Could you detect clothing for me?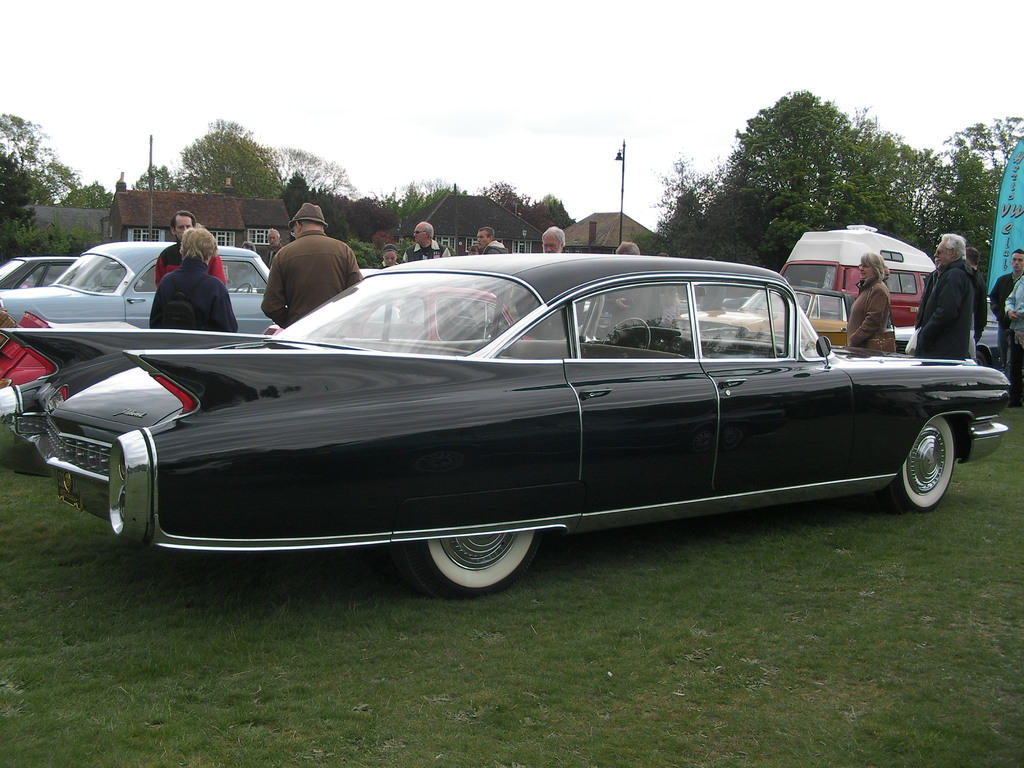
Detection result: 150, 261, 236, 332.
